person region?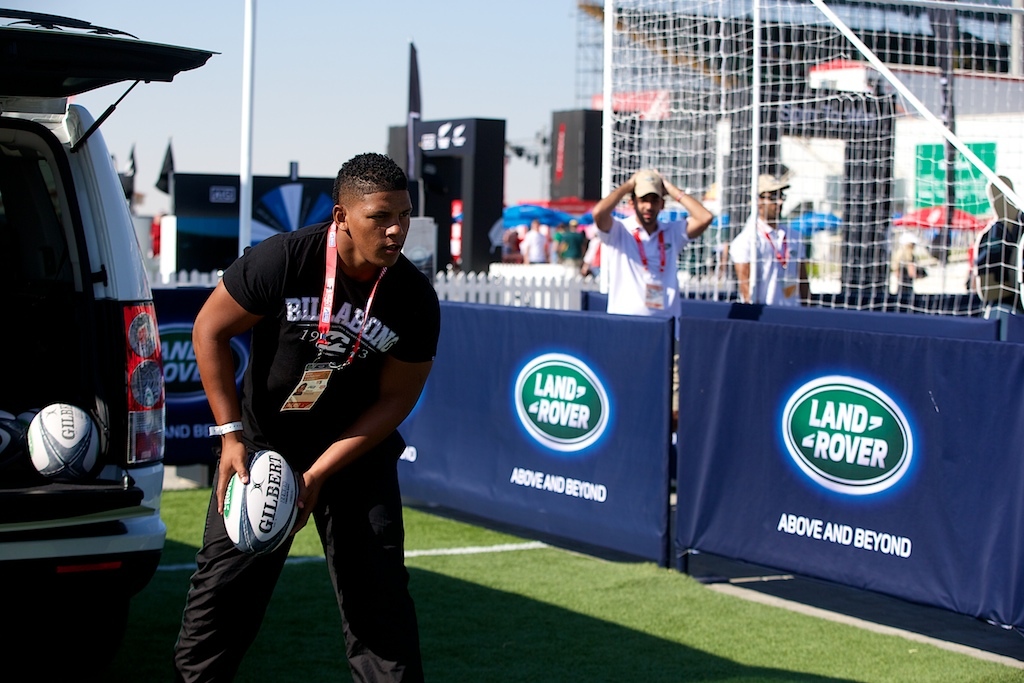
[190, 130, 448, 682]
